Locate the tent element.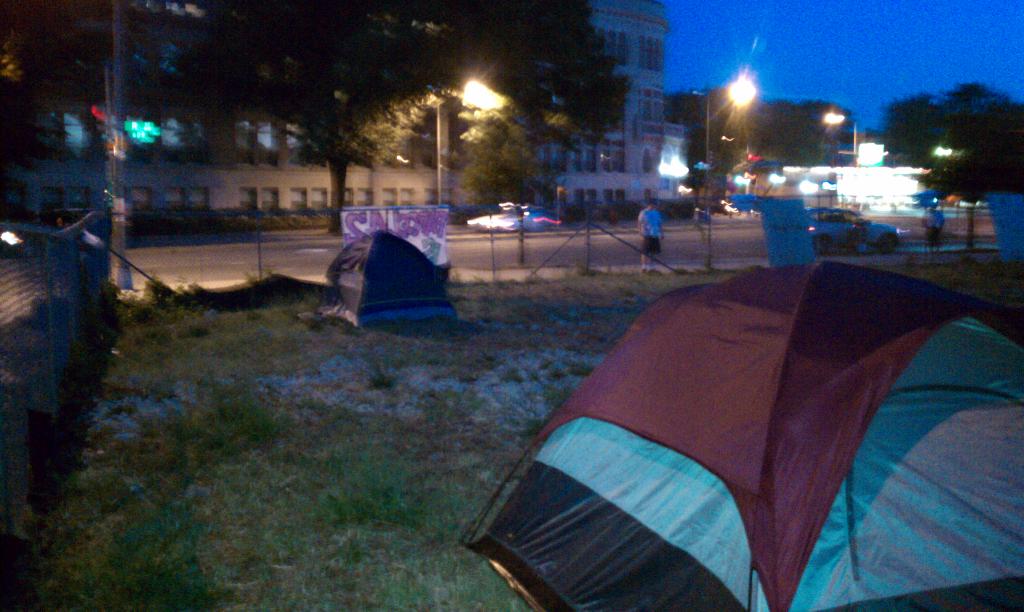
Element bbox: select_region(473, 261, 1018, 579).
